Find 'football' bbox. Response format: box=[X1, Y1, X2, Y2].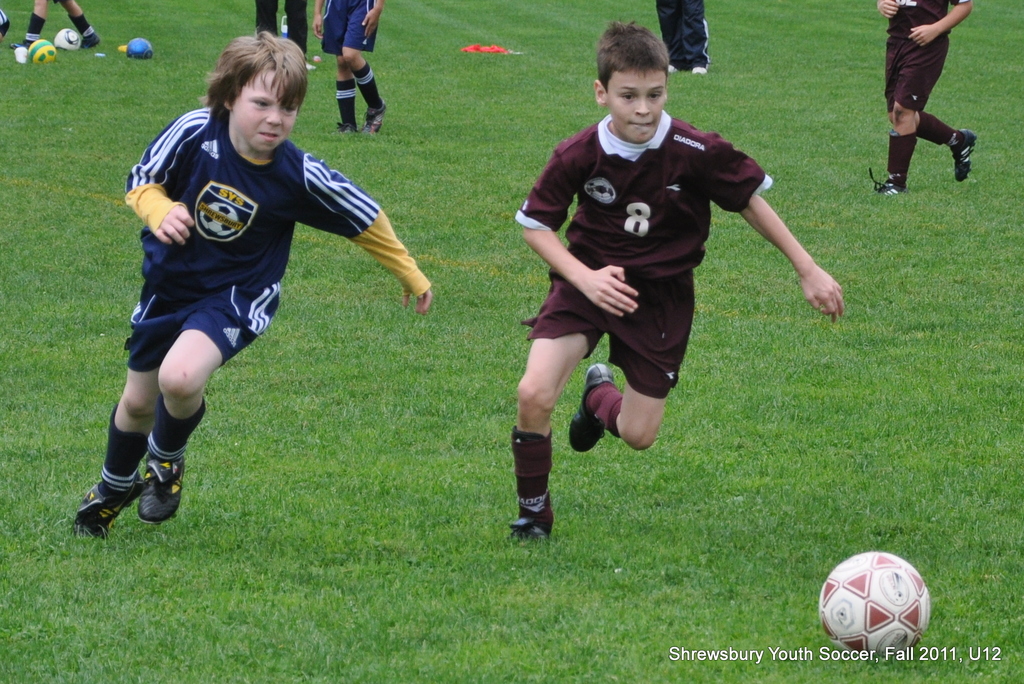
box=[816, 553, 929, 662].
